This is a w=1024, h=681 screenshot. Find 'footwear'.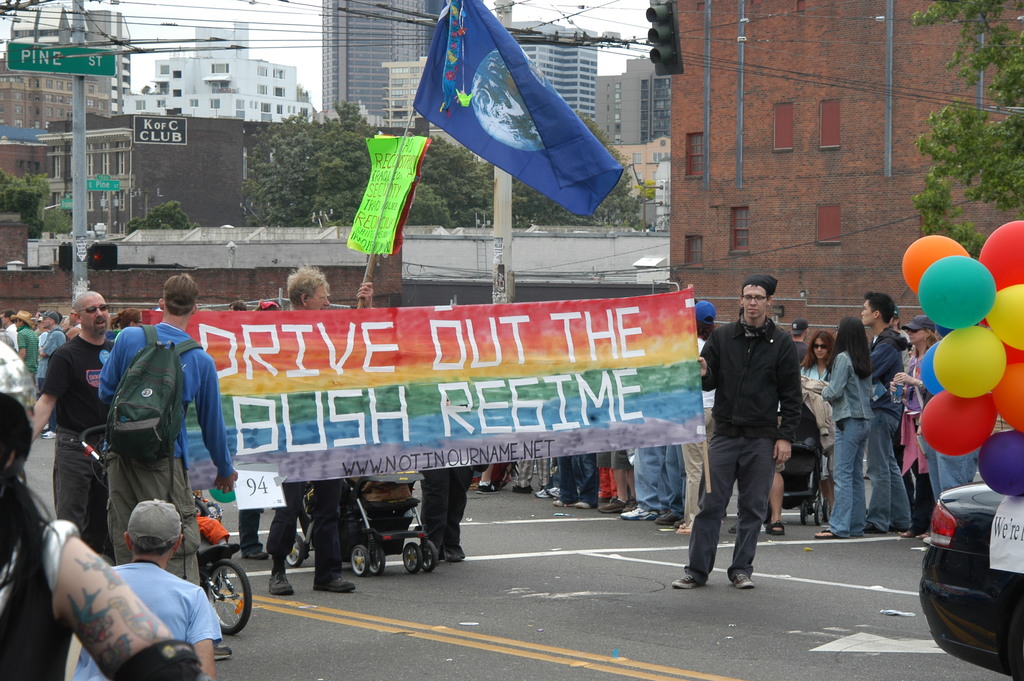
Bounding box: 268, 570, 296, 596.
